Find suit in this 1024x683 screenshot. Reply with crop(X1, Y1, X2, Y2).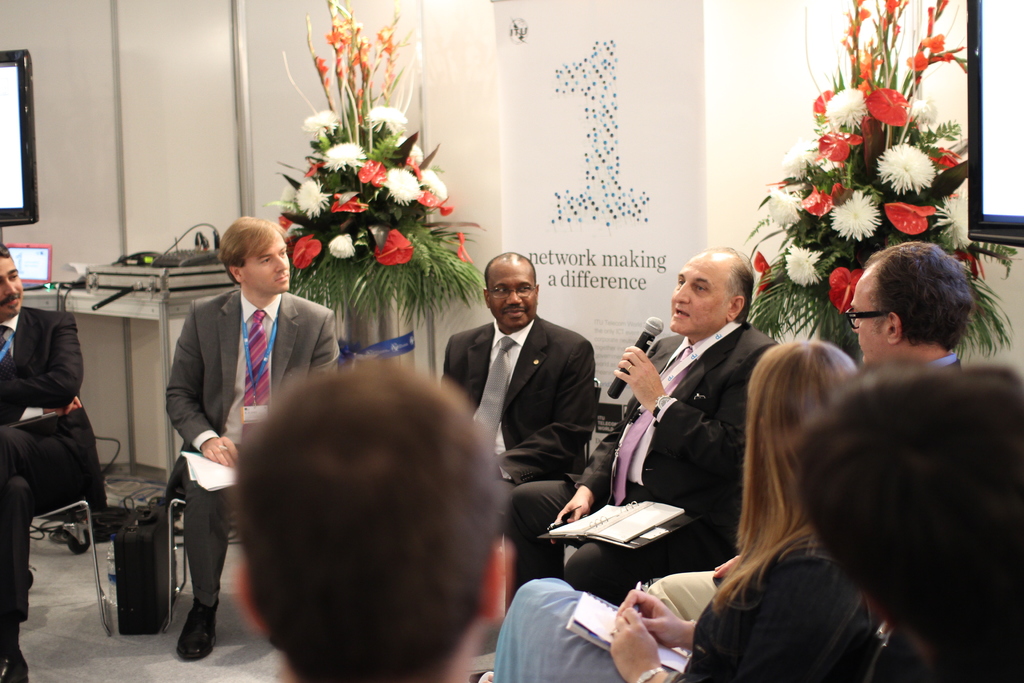
crop(0, 309, 106, 630).
